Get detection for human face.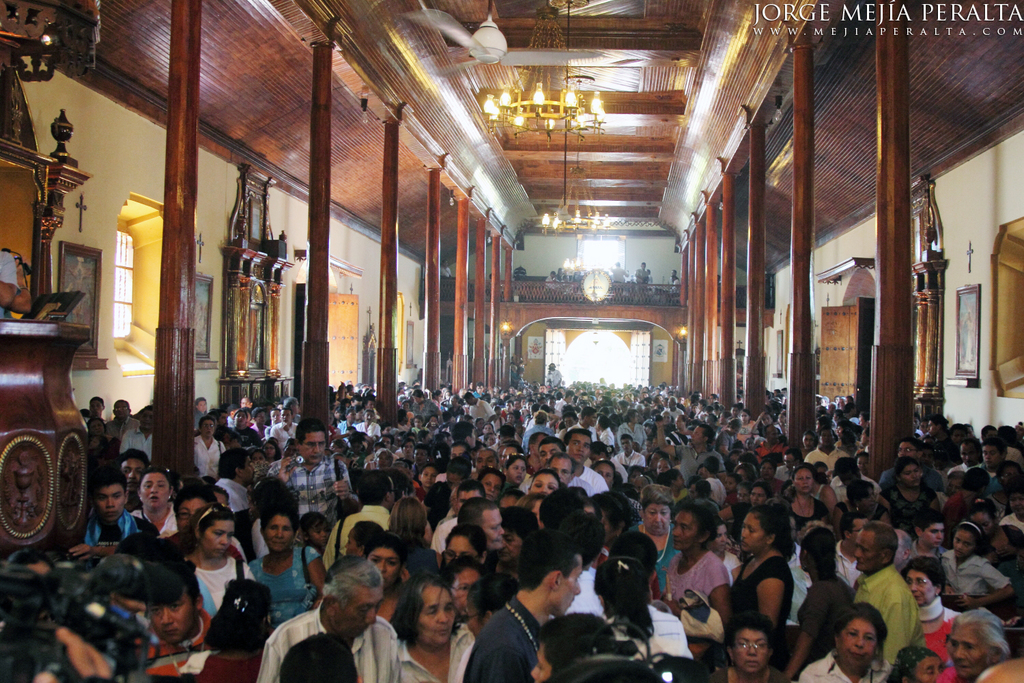
Detection: rect(172, 497, 208, 533).
